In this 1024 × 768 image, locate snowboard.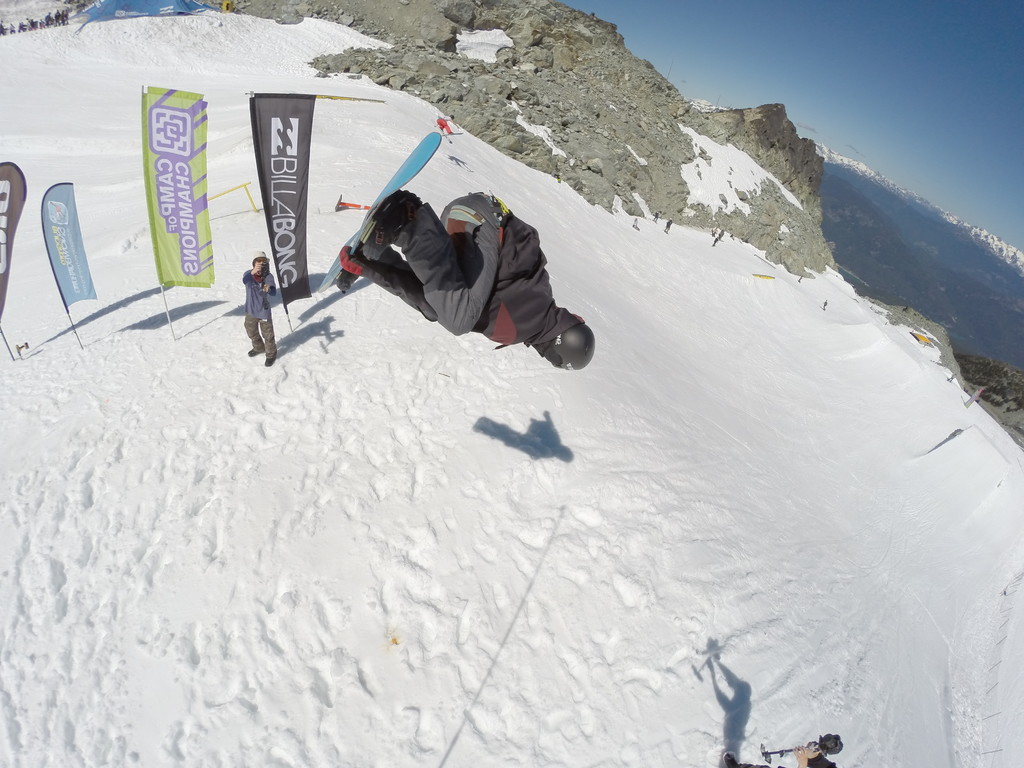
Bounding box: bbox(314, 131, 444, 296).
